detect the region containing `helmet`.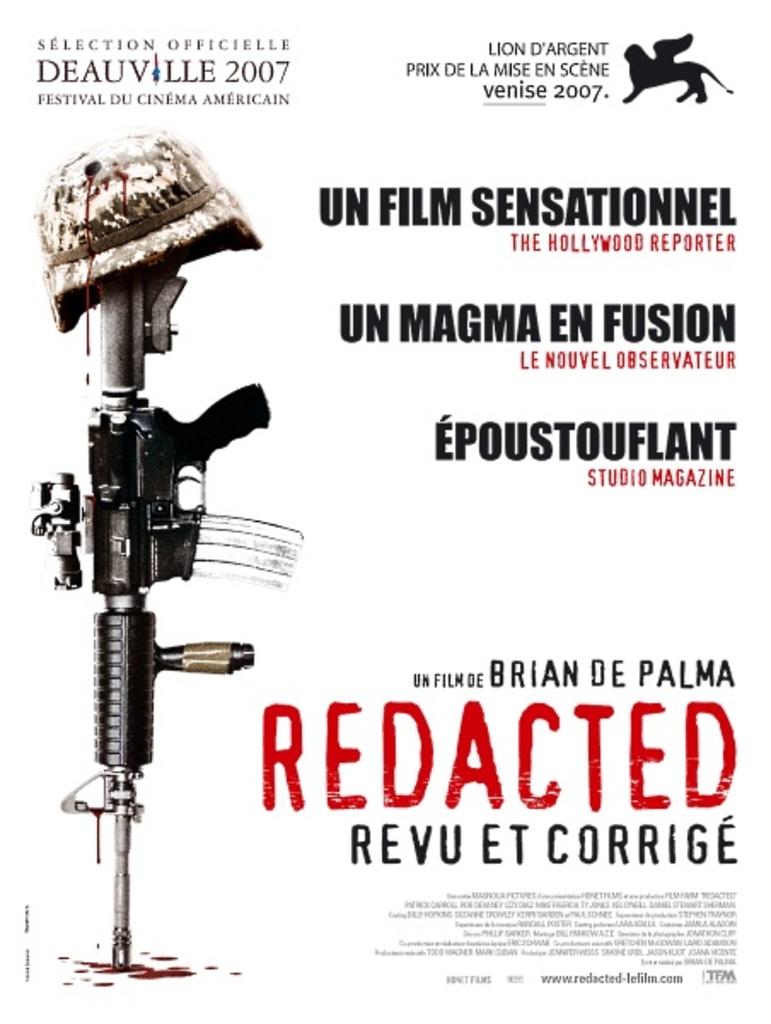
crop(22, 128, 264, 309).
